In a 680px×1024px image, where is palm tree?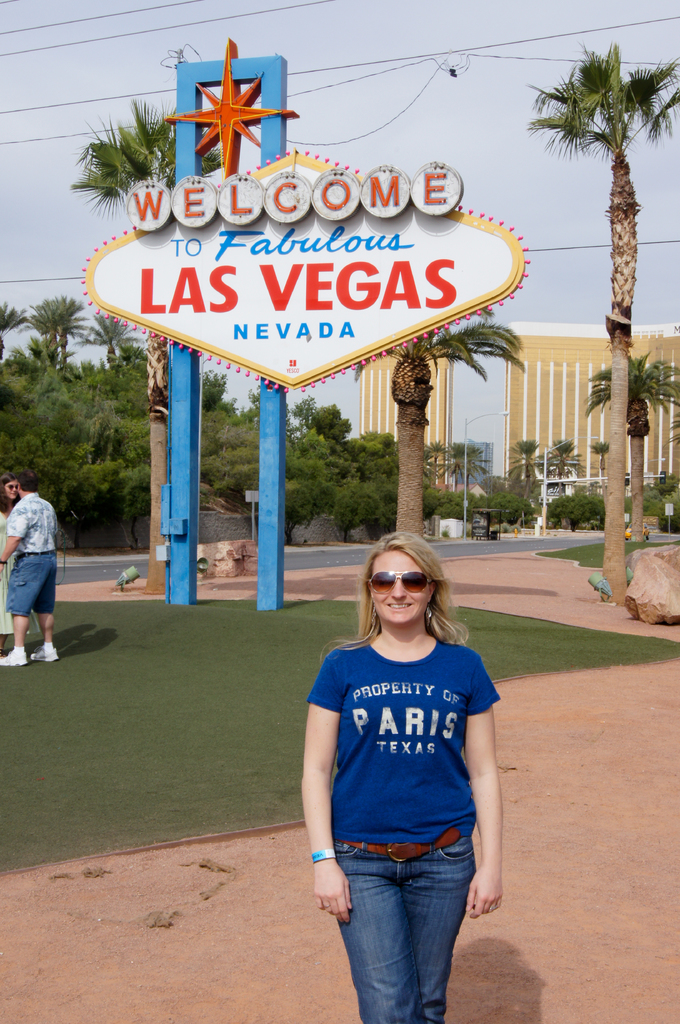
{"left": 21, "top": 291, "right": 90, "bottom": 350}.
